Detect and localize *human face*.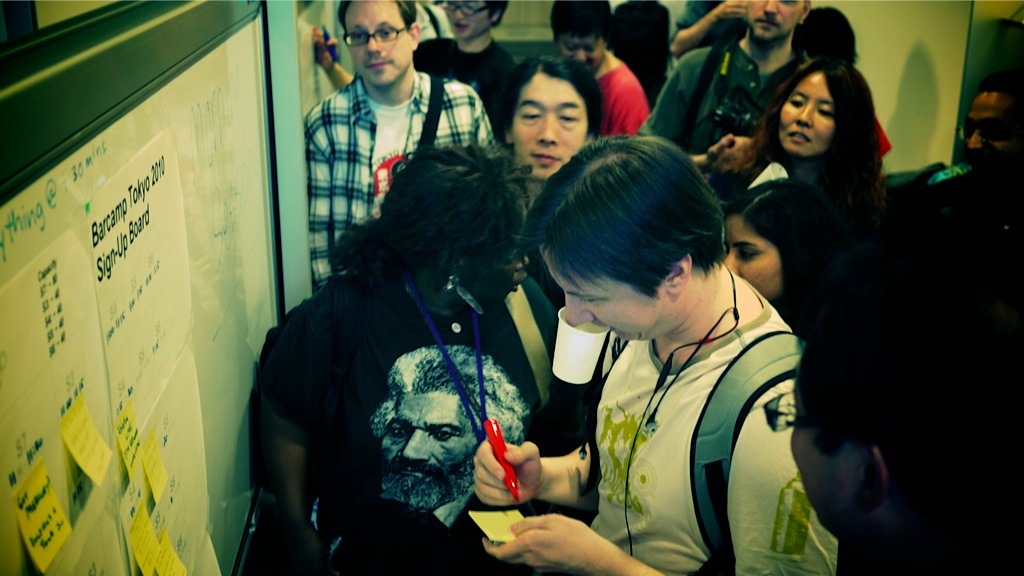
Localized at region(374, 392, 477, 509).
